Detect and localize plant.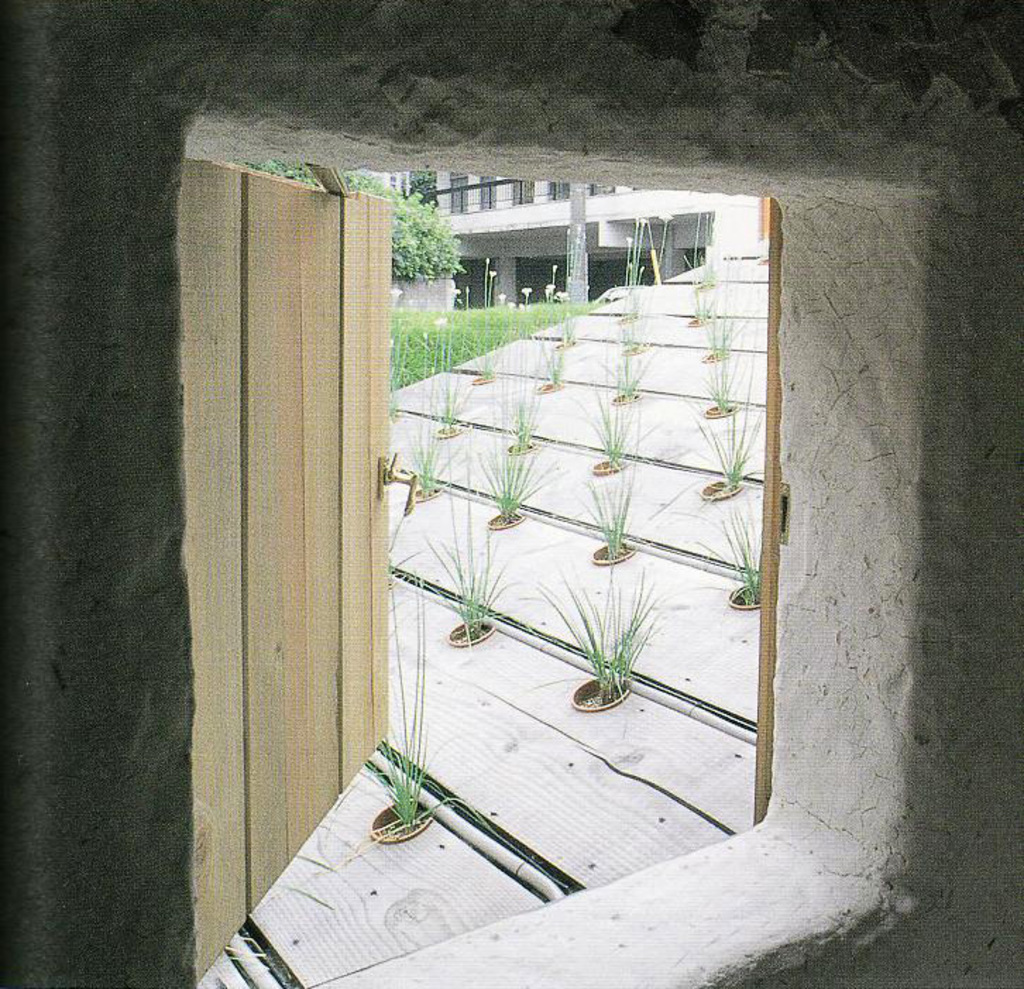
Localized at (left=464, top=422, right=551, bottom=526).
